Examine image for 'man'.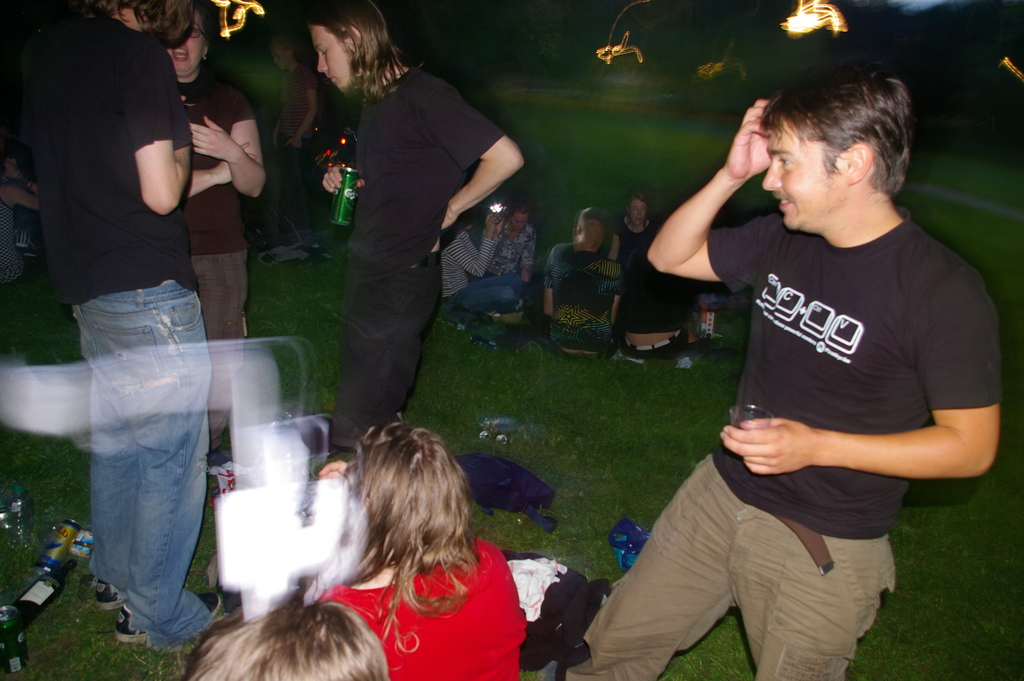
Examination result: l=619, t=73, r=1006, b=661.
